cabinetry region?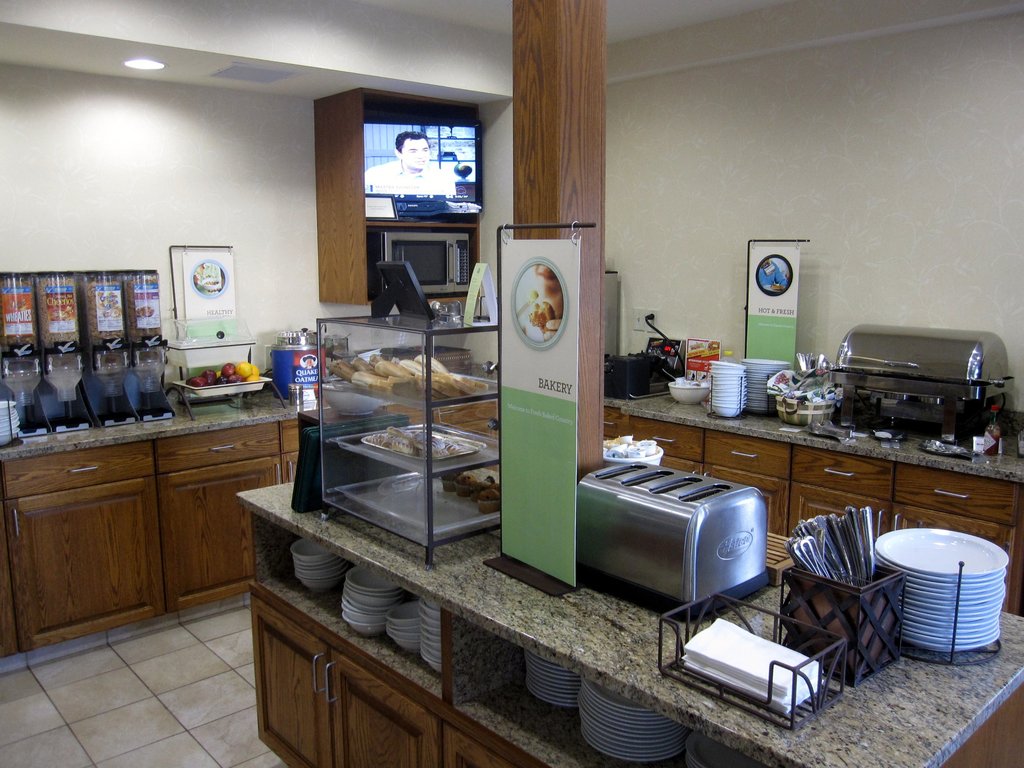
(703,430,791,486)
